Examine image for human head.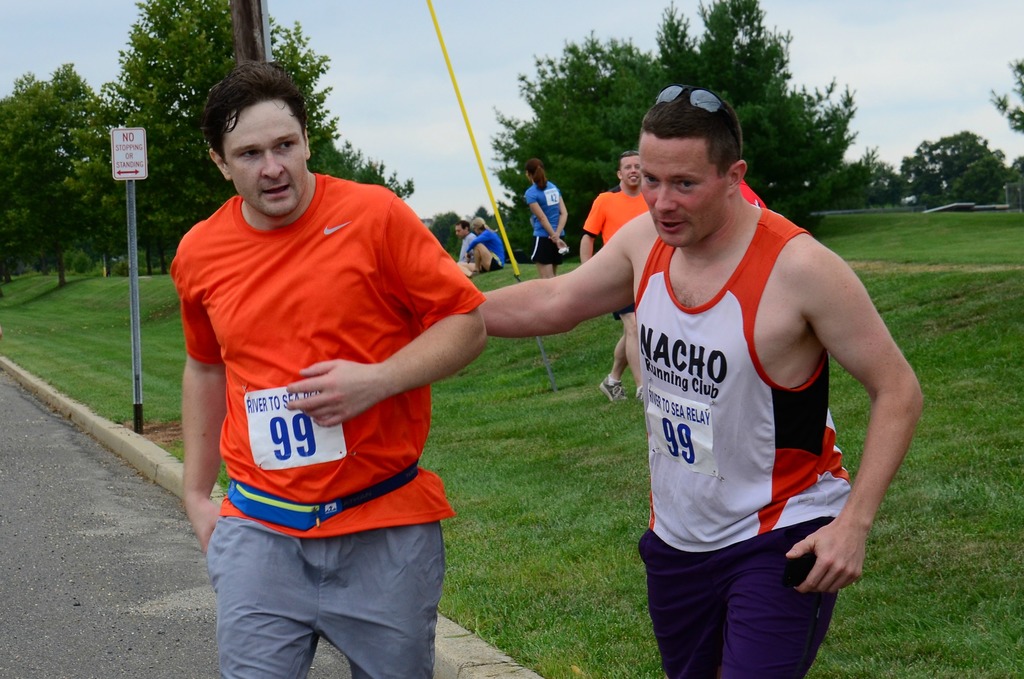
Examination result: locate(449, 220, 472, 240).
